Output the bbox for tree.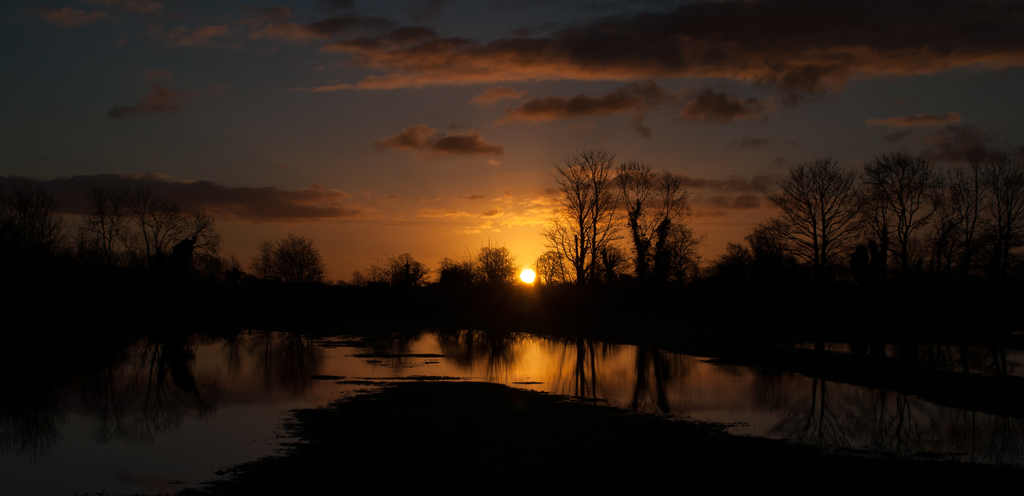
250 234 319 307.
